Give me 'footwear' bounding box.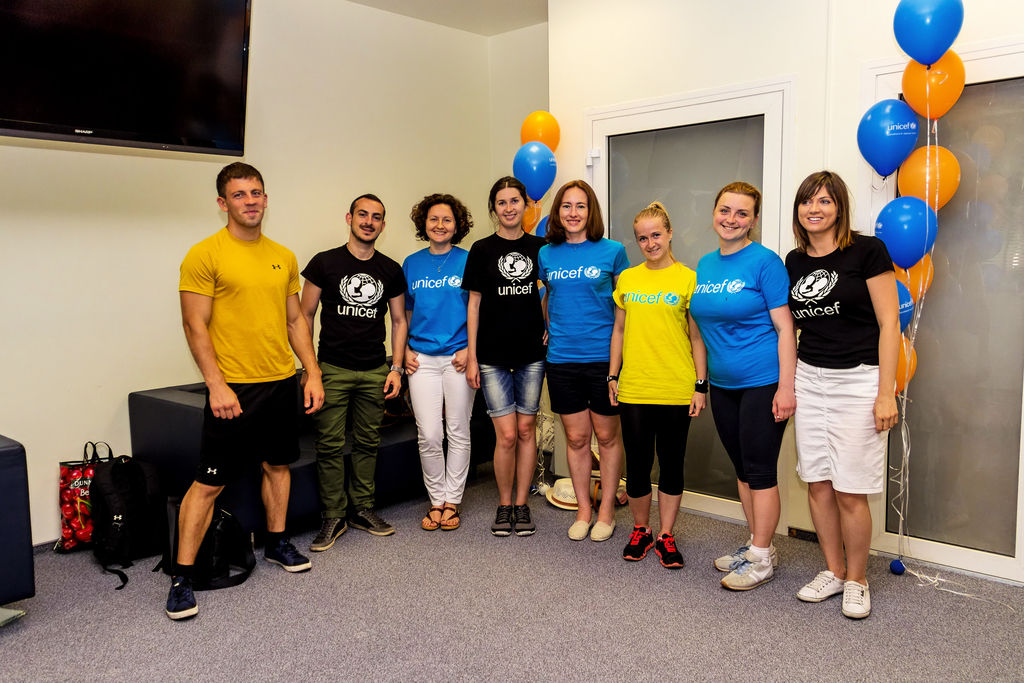
442 503 457 528.
